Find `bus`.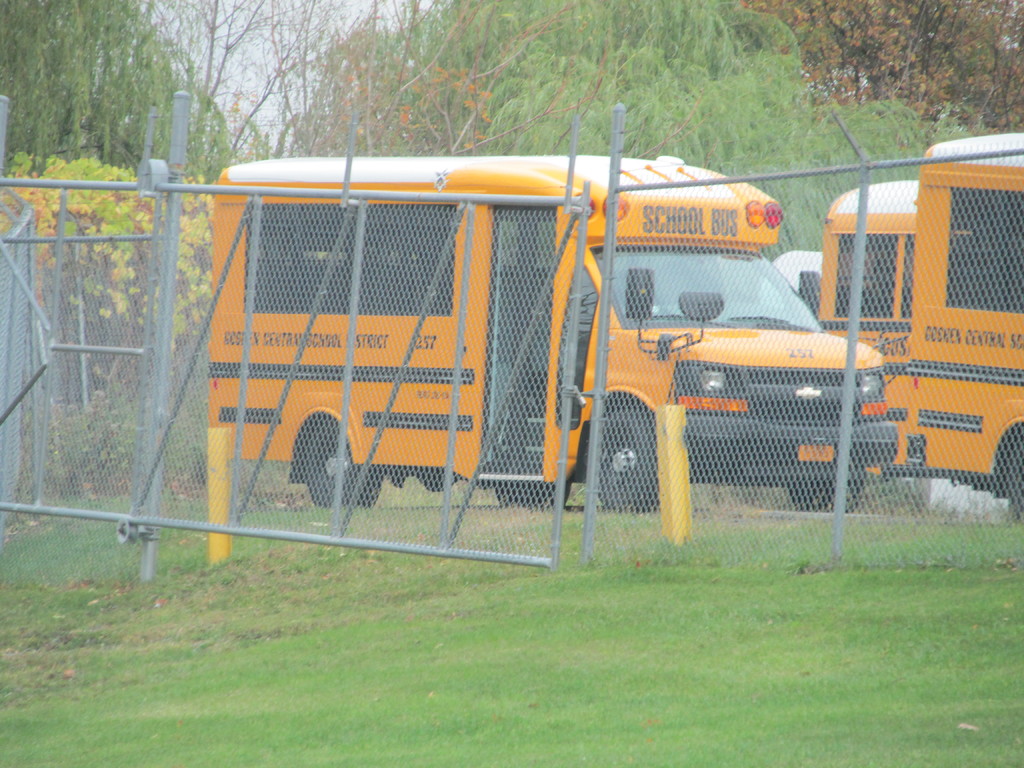
(left=209, top=150, right=911, bottom=517).
